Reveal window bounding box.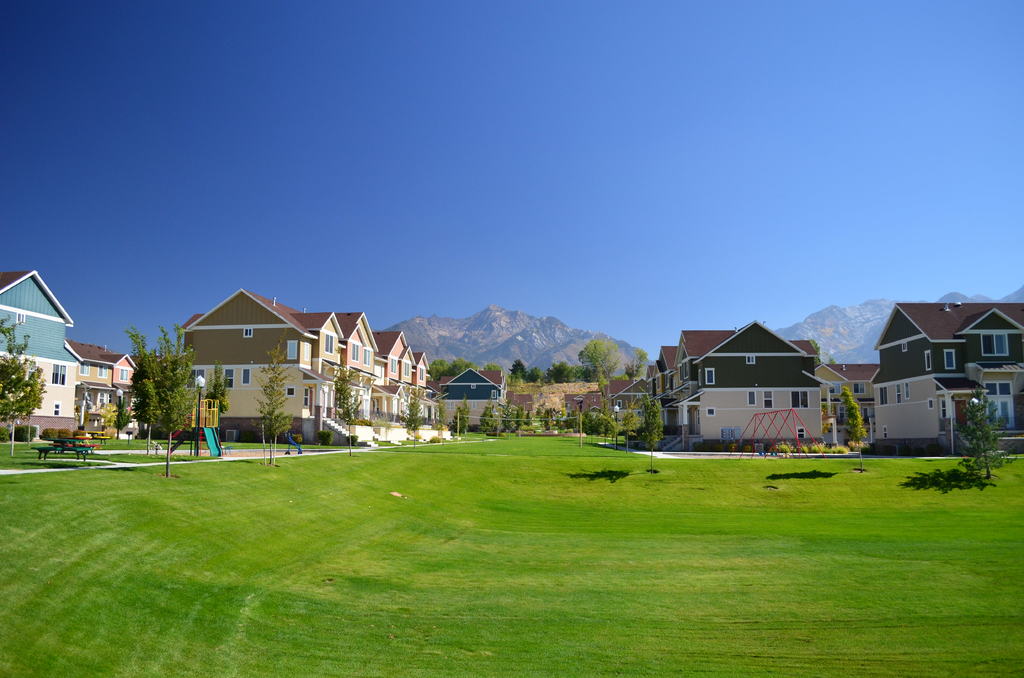
Revealed: x1=28 y1=359 x2=42 y2=387.
